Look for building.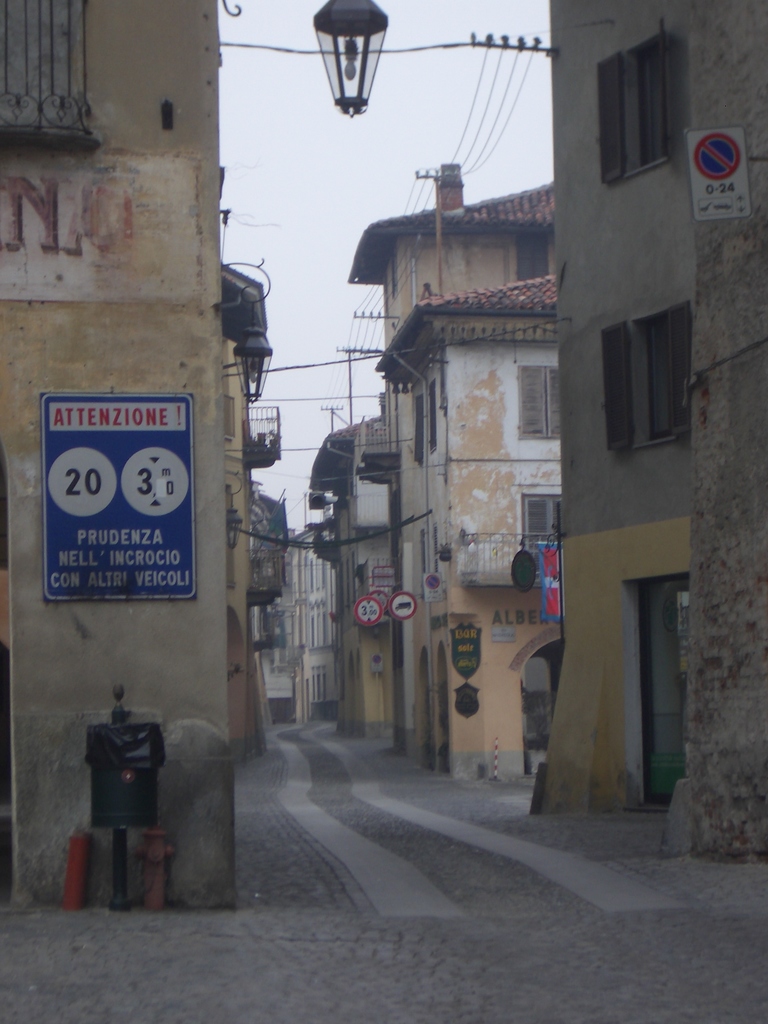
Found: {"x1": 349, "y1": 181, "x2": 553, "y2": 781}.
